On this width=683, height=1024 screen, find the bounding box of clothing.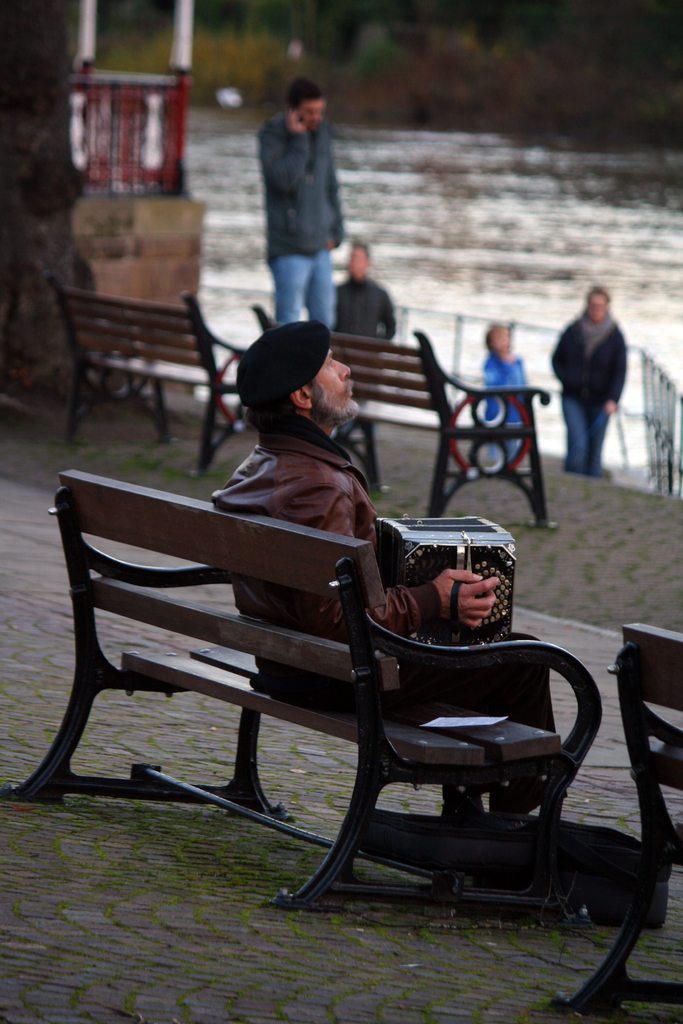
Bounding box: 263,113,345,333.
